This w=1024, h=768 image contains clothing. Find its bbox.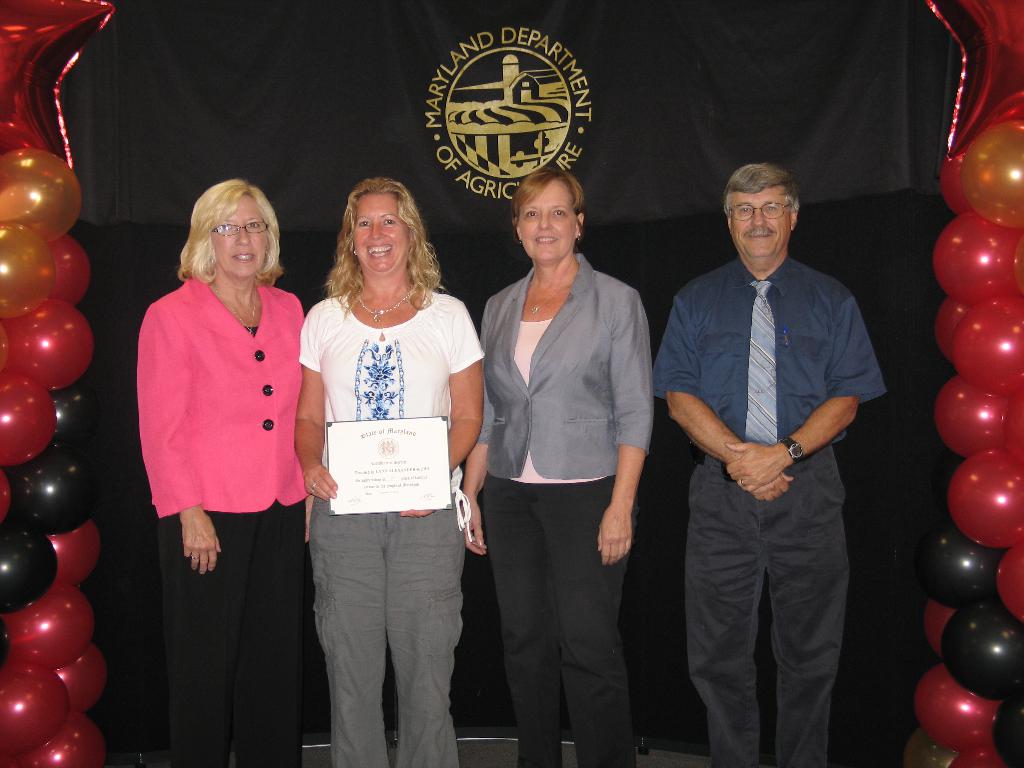
detection(486, 466, 636, 762).
